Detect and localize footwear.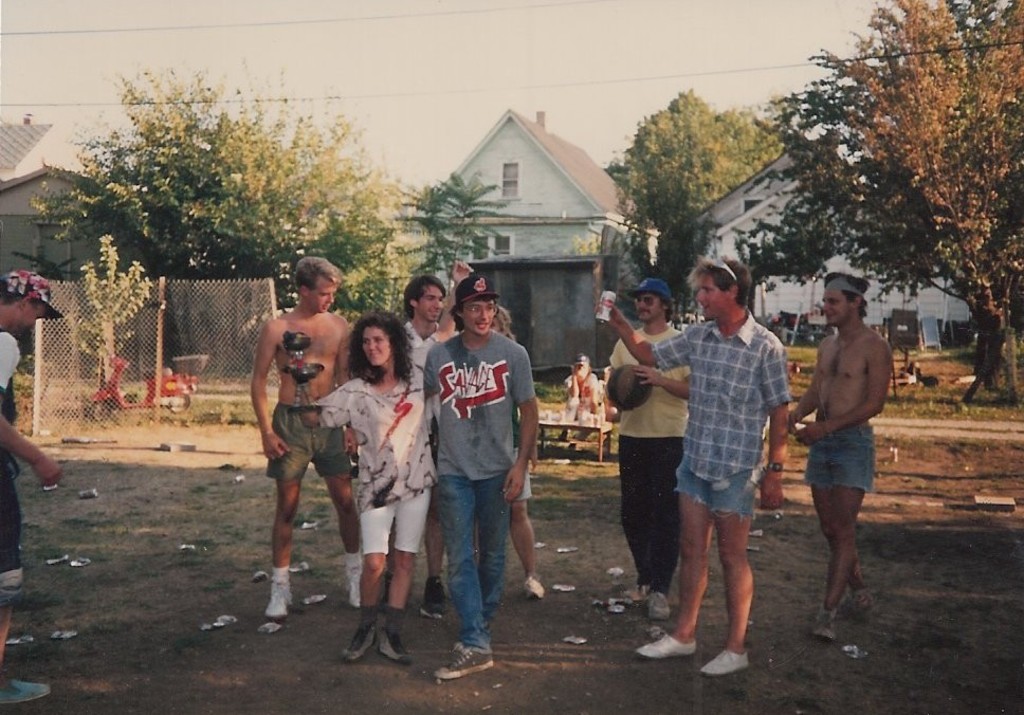
Localized at (x1=817, y1=610, x2=837, y2=641).
